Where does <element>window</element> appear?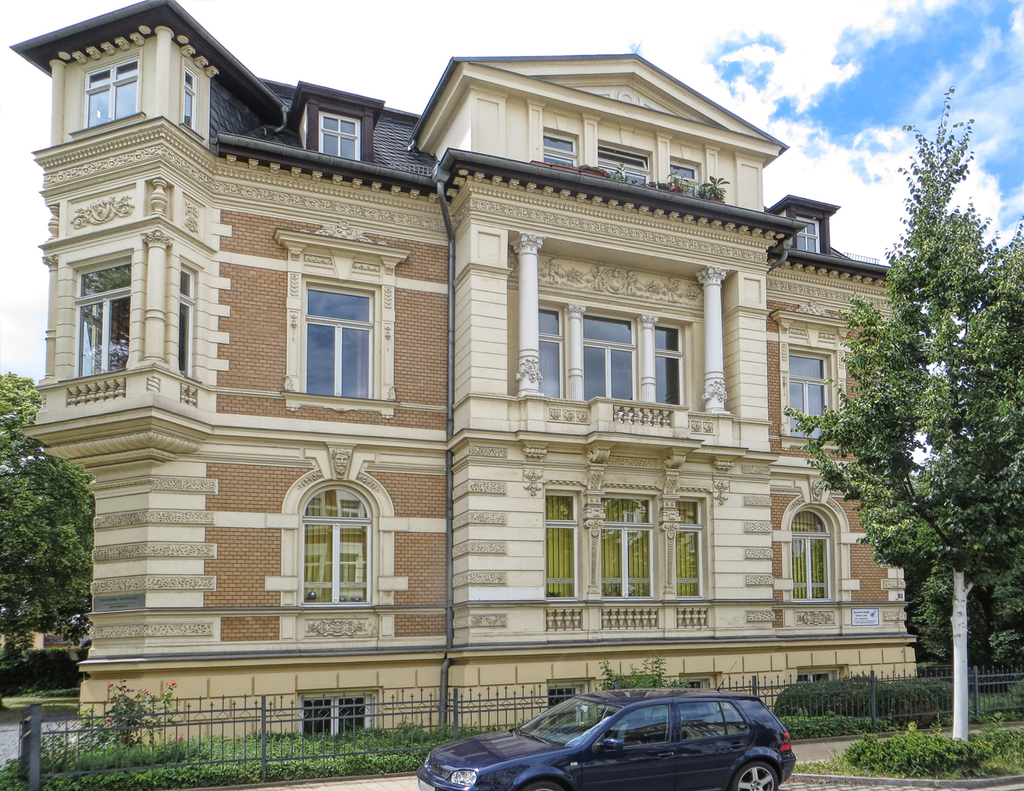
Appears at [675,506,701,598].
